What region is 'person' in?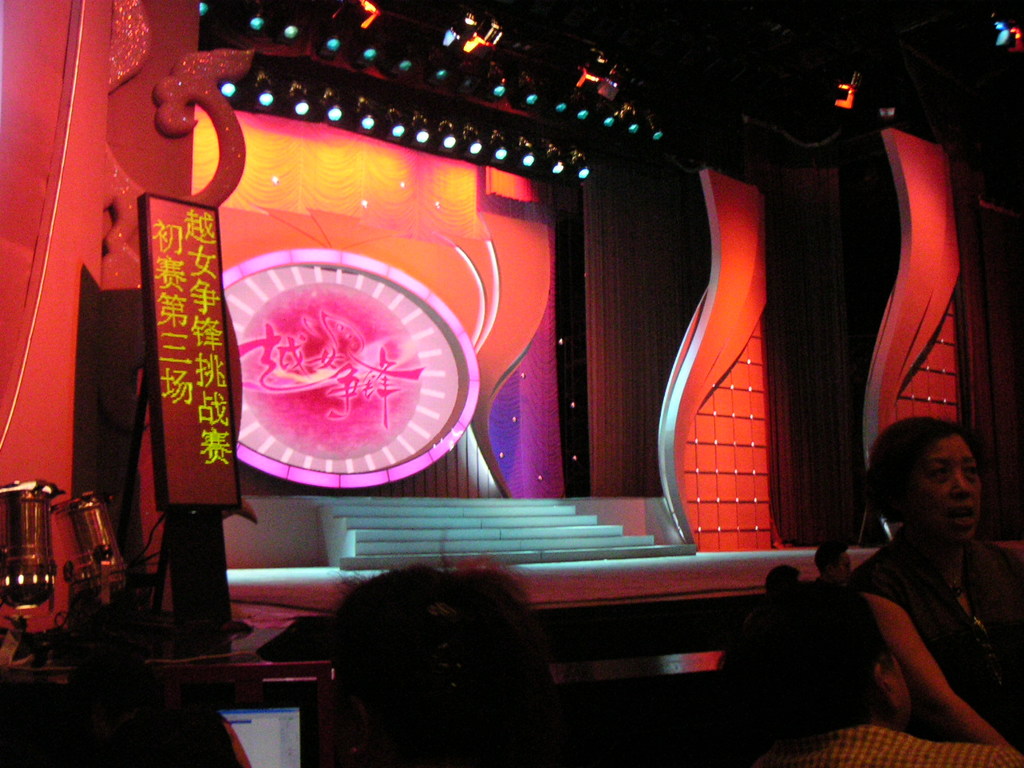
BBox(846, 414, 1023, 761).
